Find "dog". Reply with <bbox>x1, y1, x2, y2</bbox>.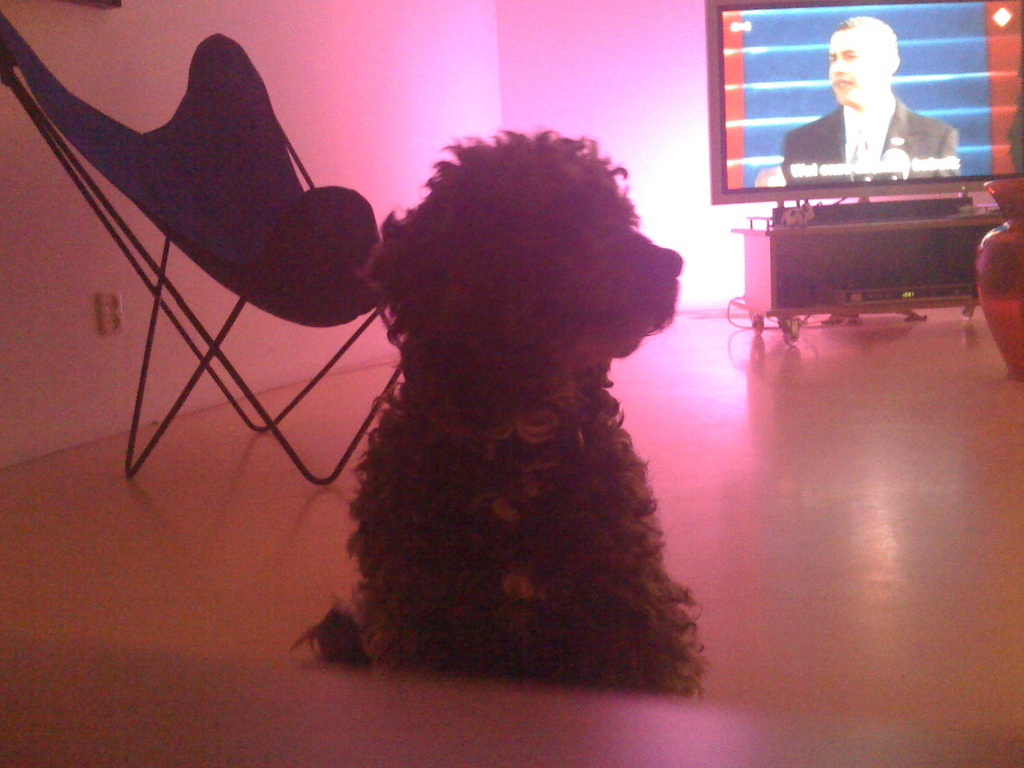
<bbox>293, 125, 715, 705</bbox>.
